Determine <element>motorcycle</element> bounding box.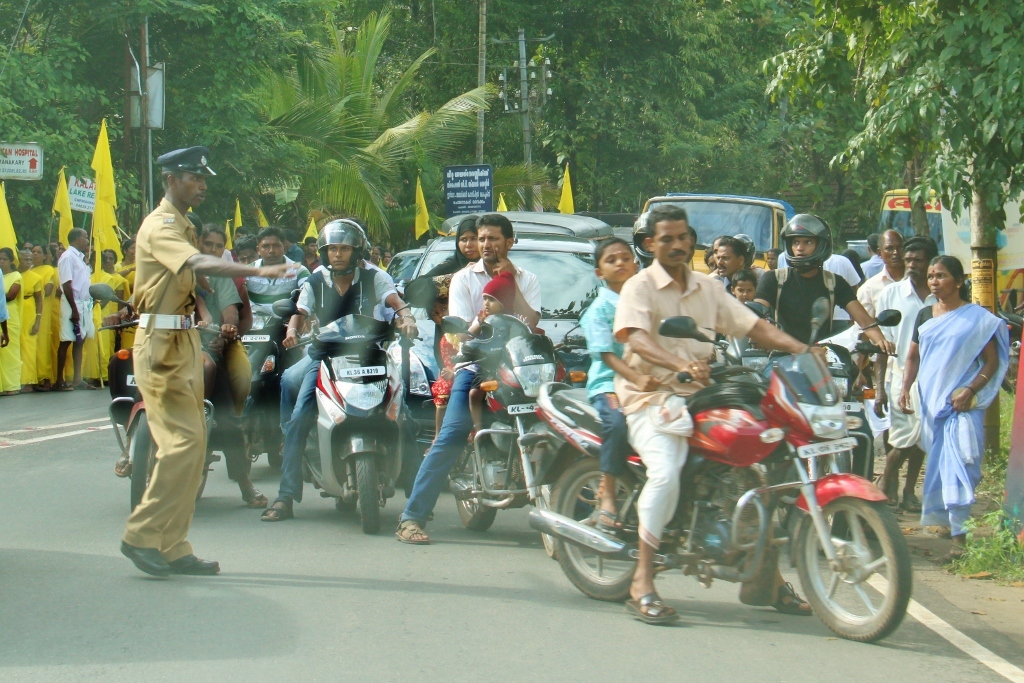
Determined: crop(429, 313, 583, 530).
